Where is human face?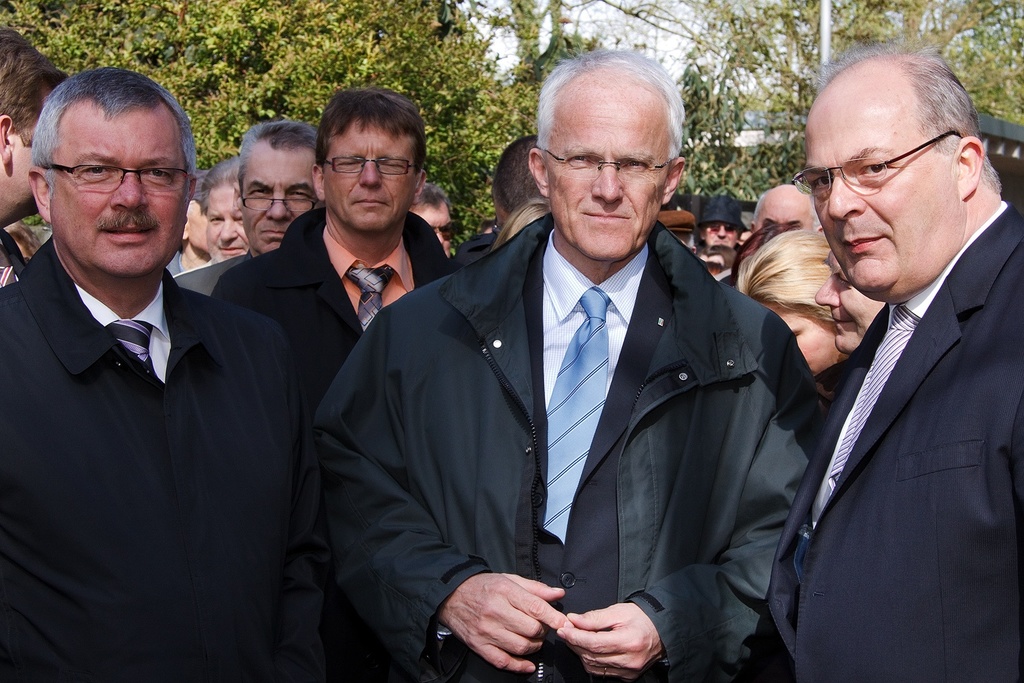
{"x1": 750, "y1": 294, "x2": 845, "y2": 374}.
